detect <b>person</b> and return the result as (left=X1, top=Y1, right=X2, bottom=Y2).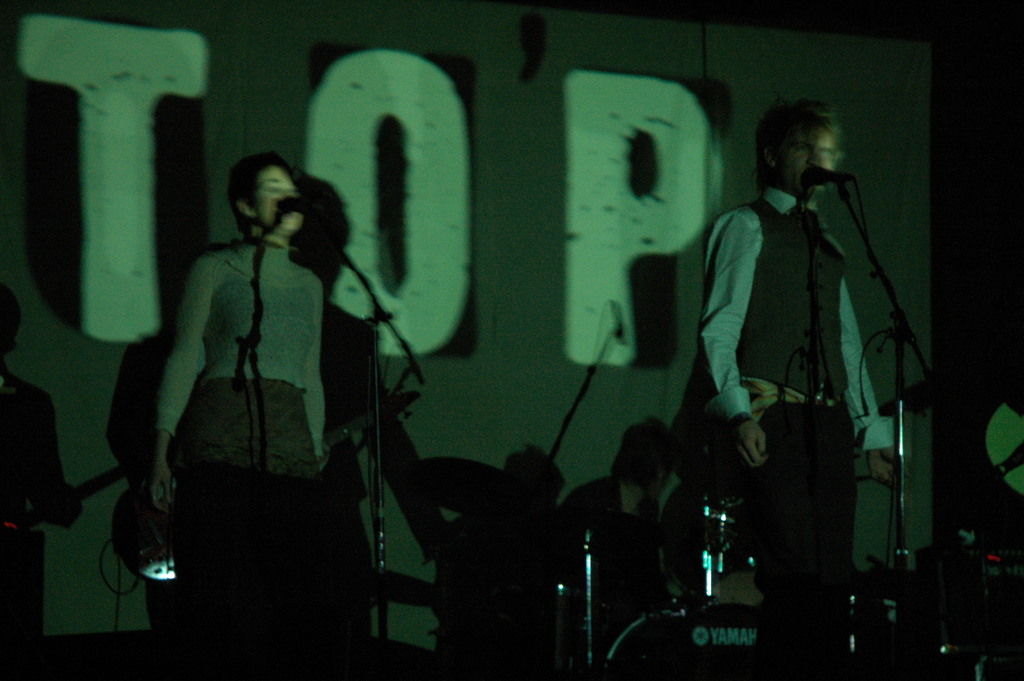
(left=699, top=93, right=896, bottom=680).
